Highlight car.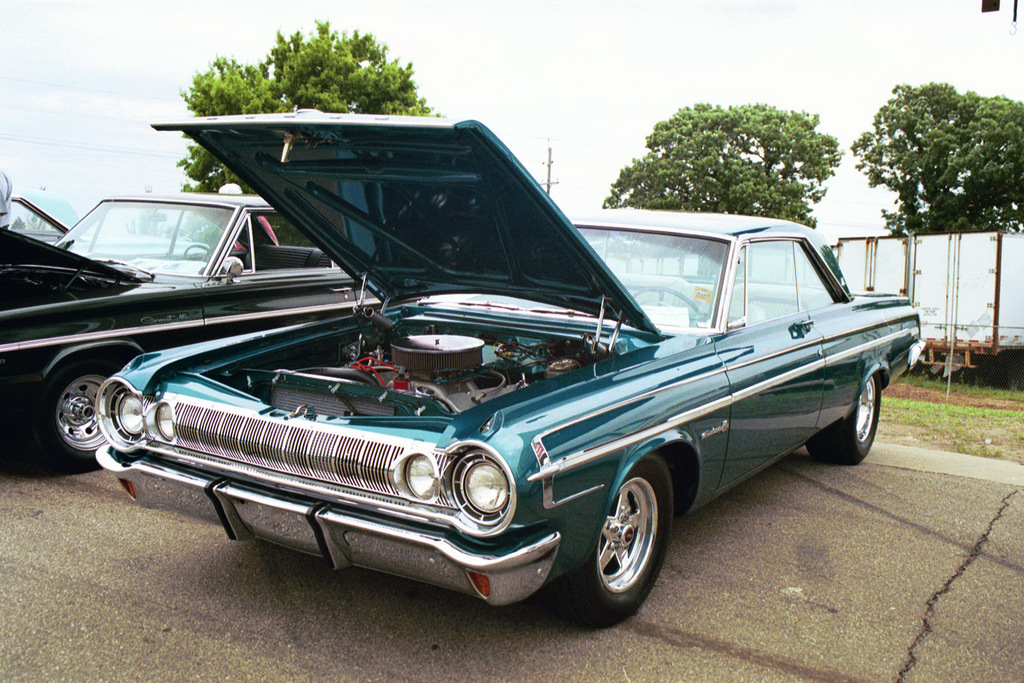
Highlighted region: (0,195,383,473).
